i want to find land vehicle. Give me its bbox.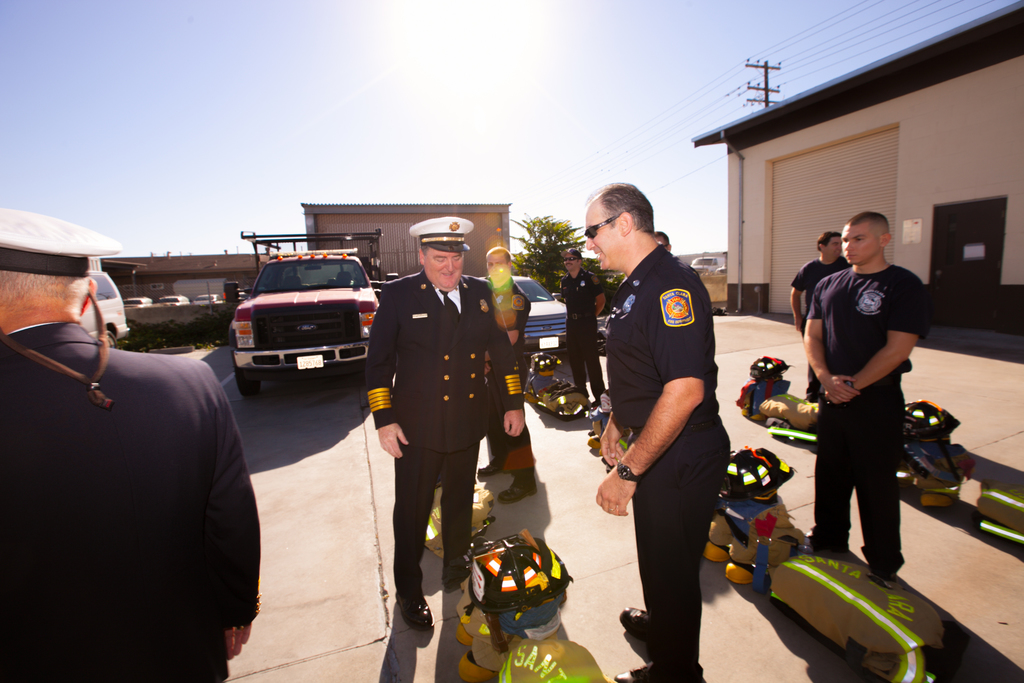
locate(513, 273, 569, 338).
